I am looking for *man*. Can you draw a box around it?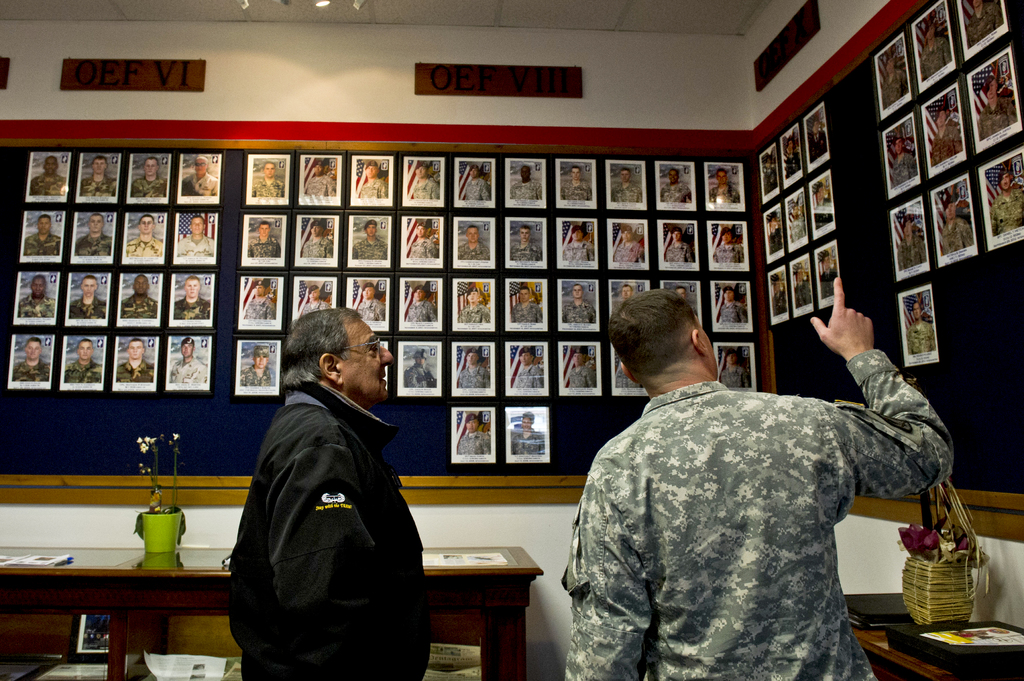
Sure, the bounding box is BBox(711, 171, 740, 201).
